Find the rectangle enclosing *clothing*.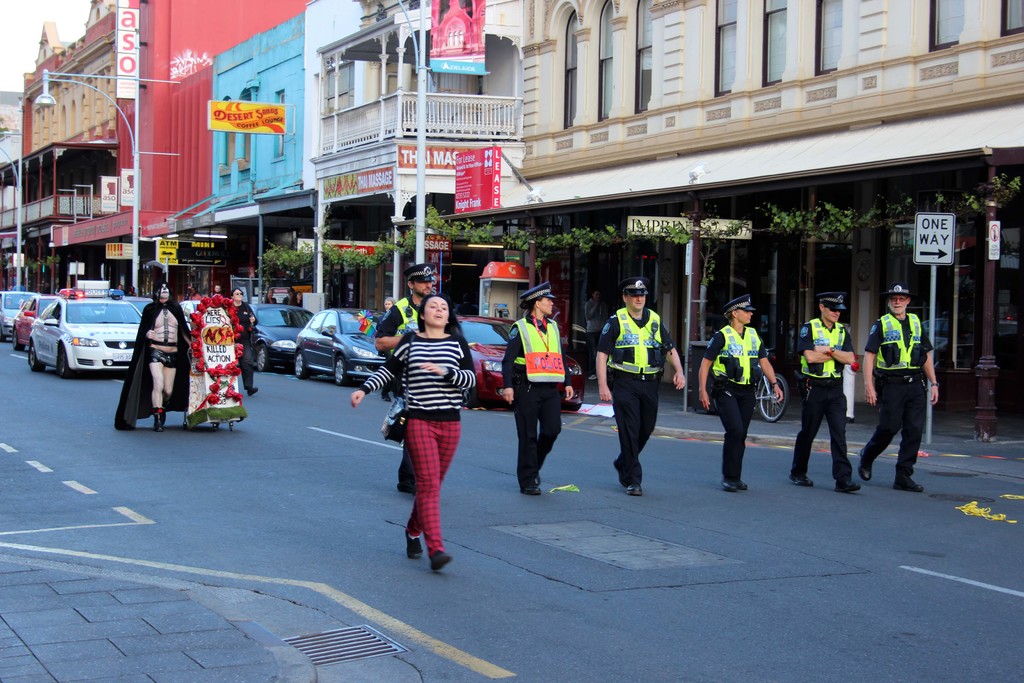
select_region(593, 307, 673, 487).
